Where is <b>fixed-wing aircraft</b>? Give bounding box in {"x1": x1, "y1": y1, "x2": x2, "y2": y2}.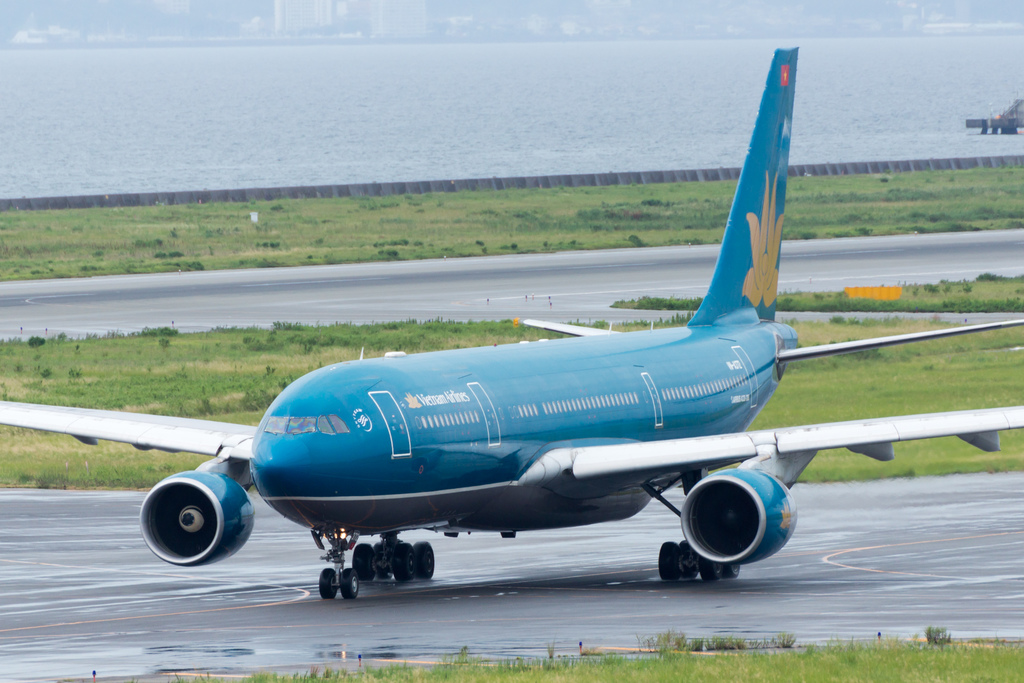
{"x1": 0, "y1": 44, "x2": 1023, "y2": 601}.
